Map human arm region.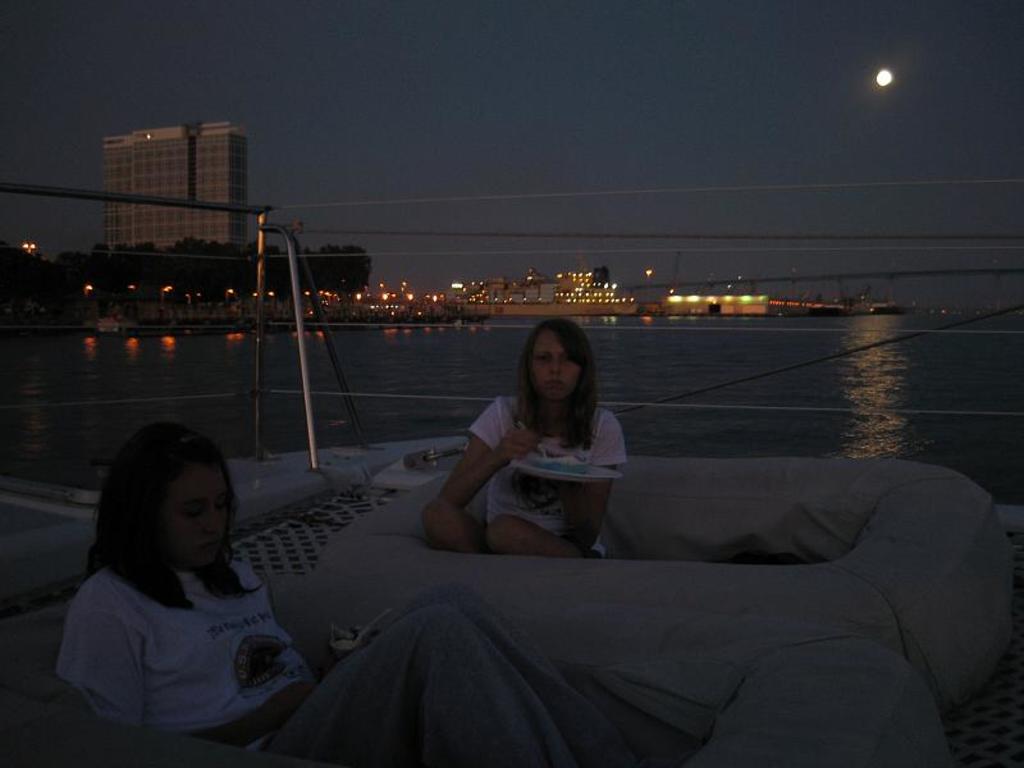
Mapped to box(67, 589, 329, 740).
